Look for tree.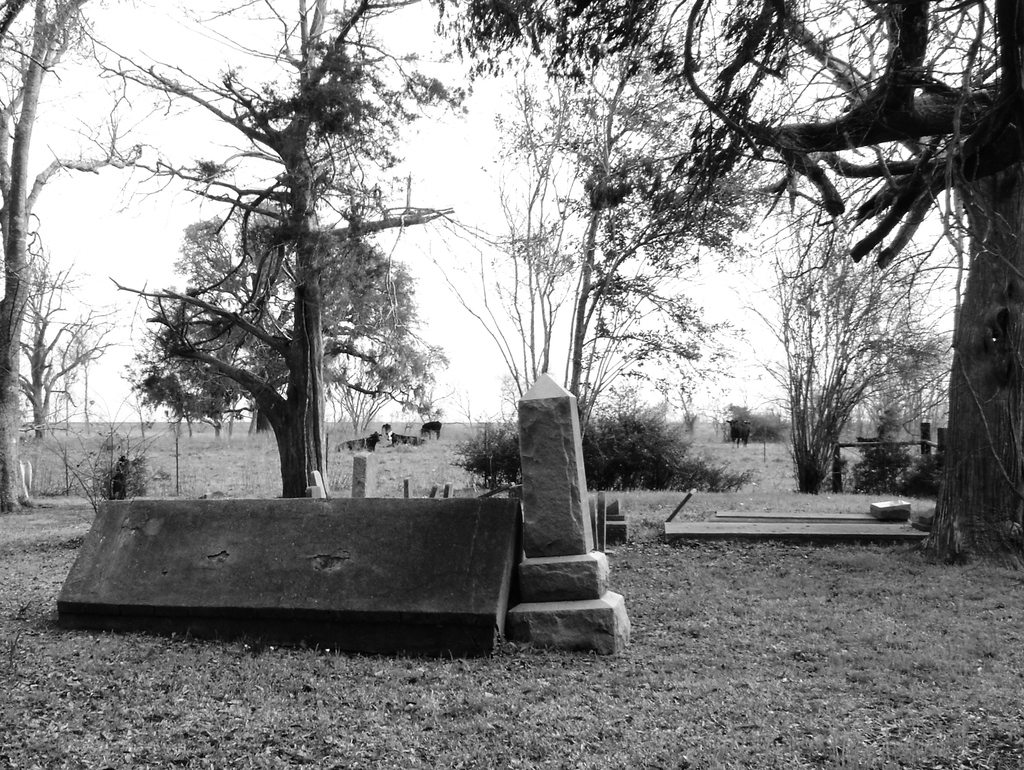
Found: x1=440 y1=8 x2=810 y2=463.
